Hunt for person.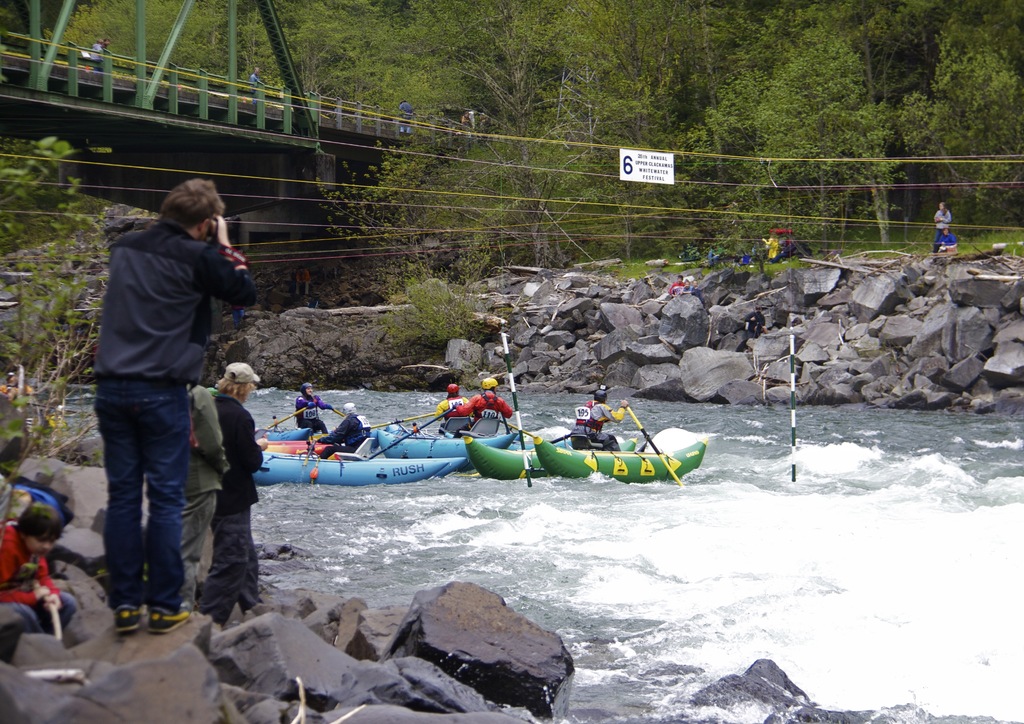
Hunted down at crop(317, 400, 374, 463).
